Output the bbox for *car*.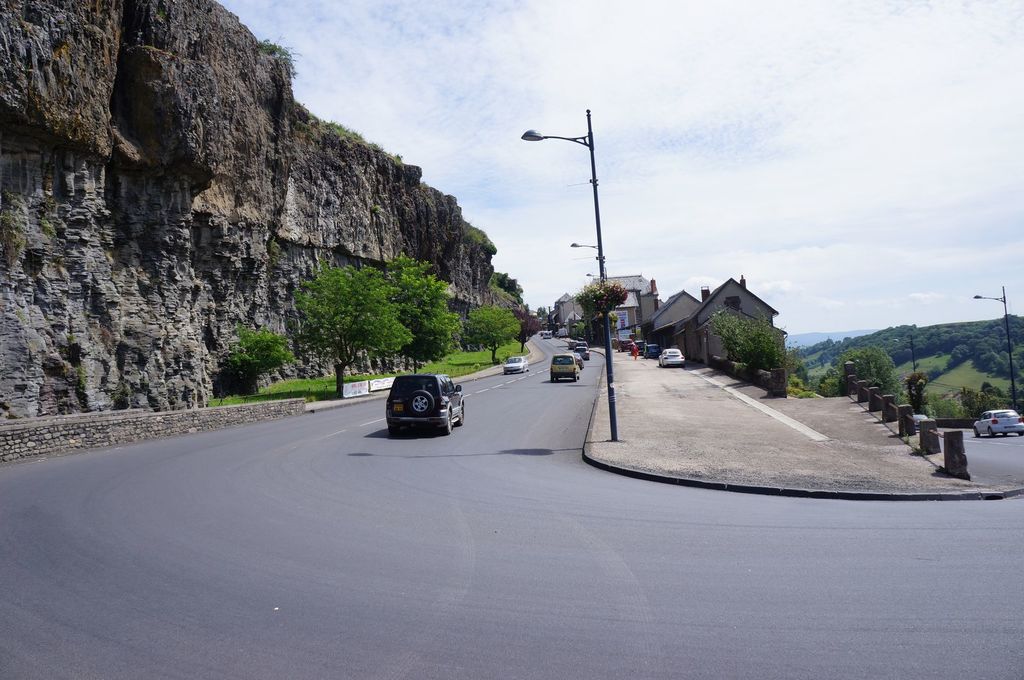
bbox(573, 354, 584, 370).
